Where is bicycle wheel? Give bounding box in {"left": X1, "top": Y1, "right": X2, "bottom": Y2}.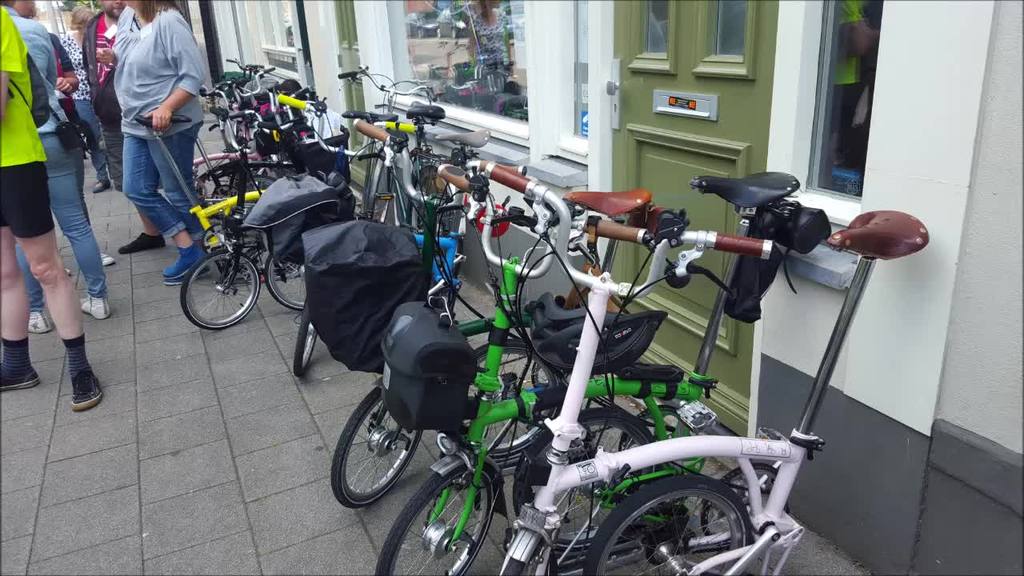
{"left": 290, "top": 301, "right": 317, "bottom": 376}.
